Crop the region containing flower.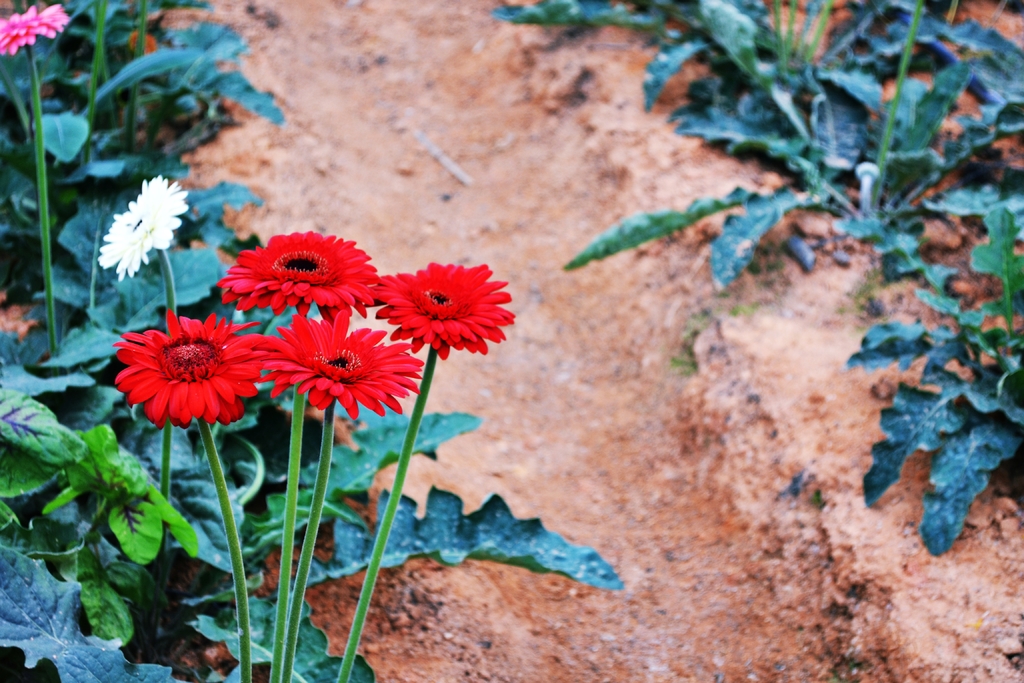
Crop region: pyautogui.locateOnScreen(111, 309, 264, 429).
